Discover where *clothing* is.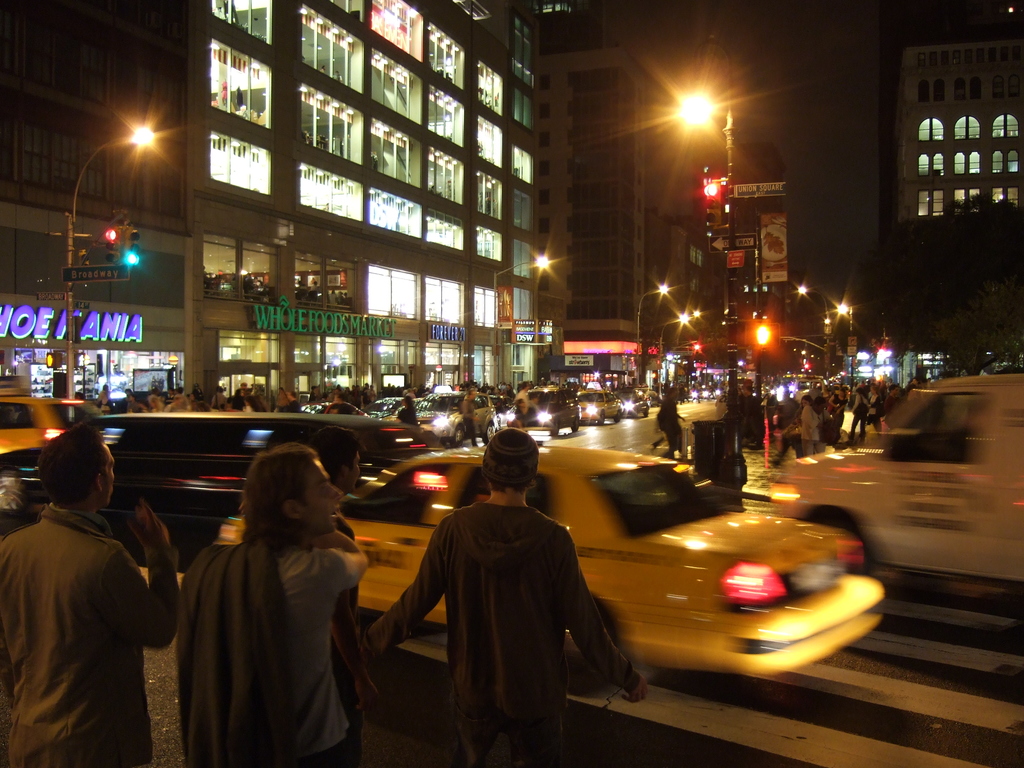
Discovered at 657,396,685,454.
